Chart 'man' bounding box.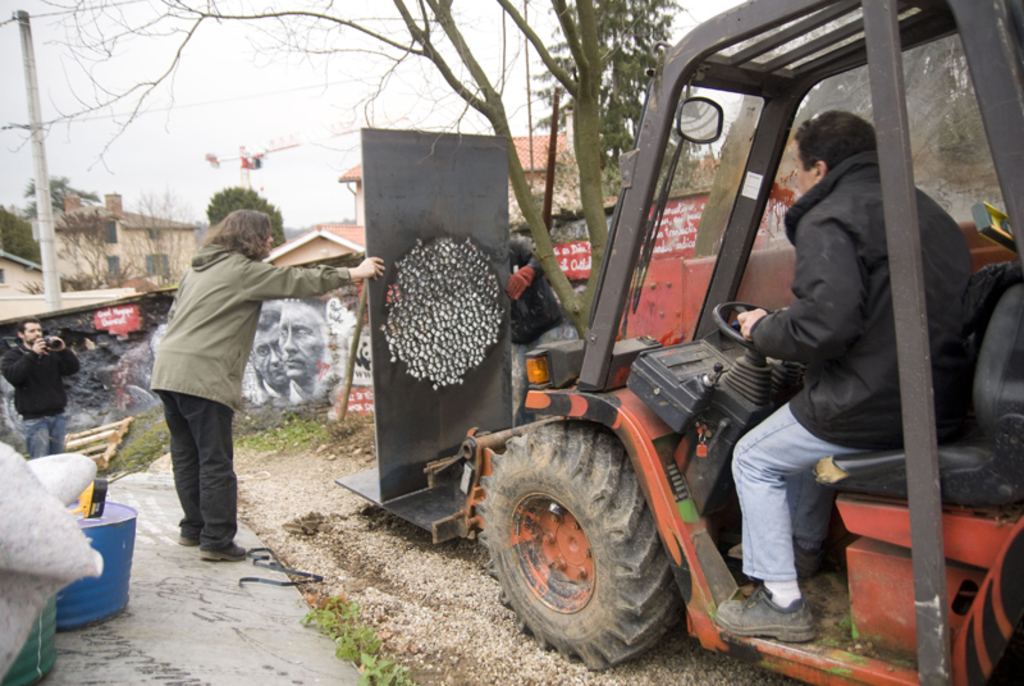
Charted: crop(274, 293, 332, 408).
